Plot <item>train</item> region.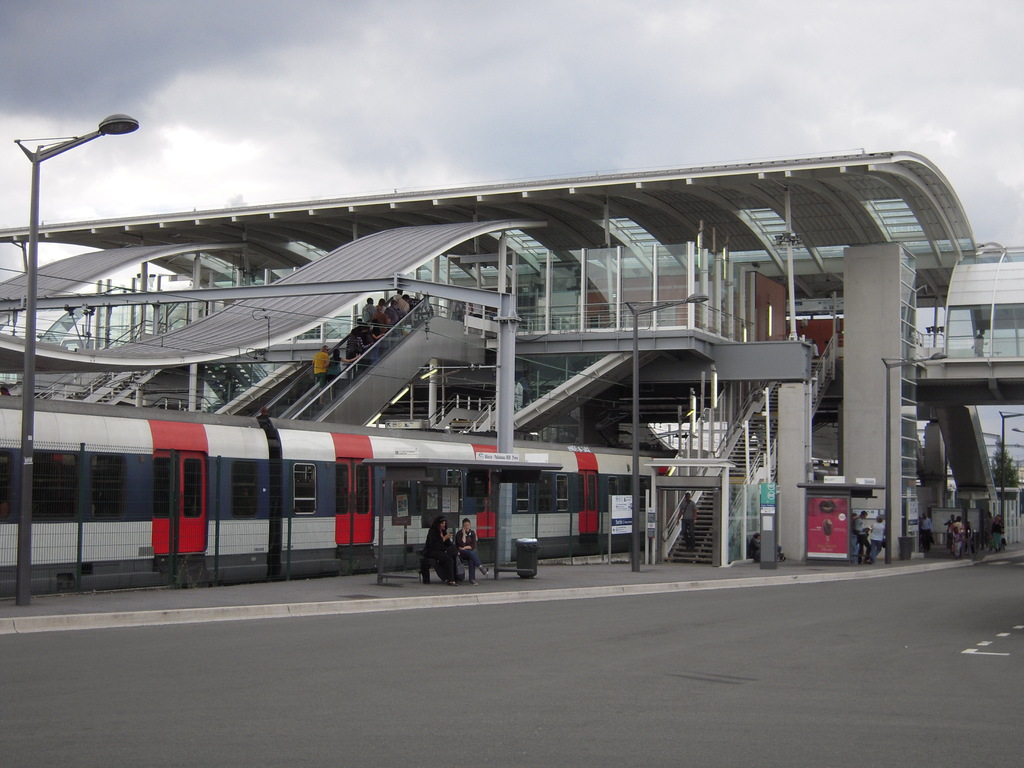
Plotted at <region>0, 399, 689, 602</region>.
